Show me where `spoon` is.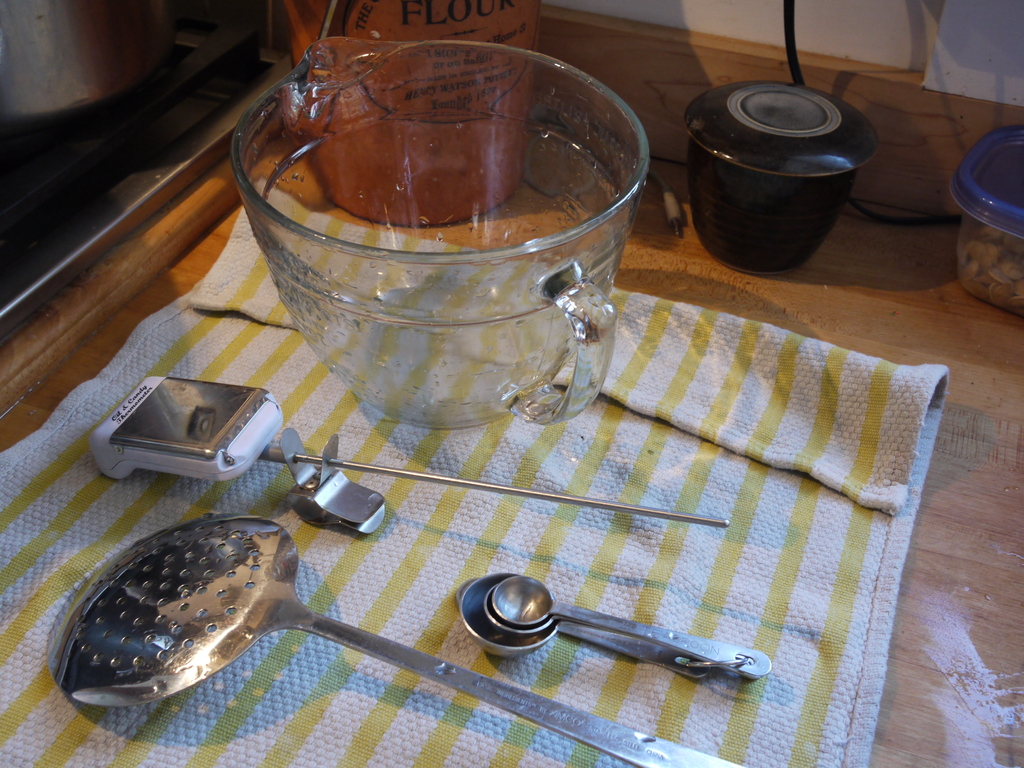
`spoon` is at x1=492 y1=574 x2=773 y2=675.
